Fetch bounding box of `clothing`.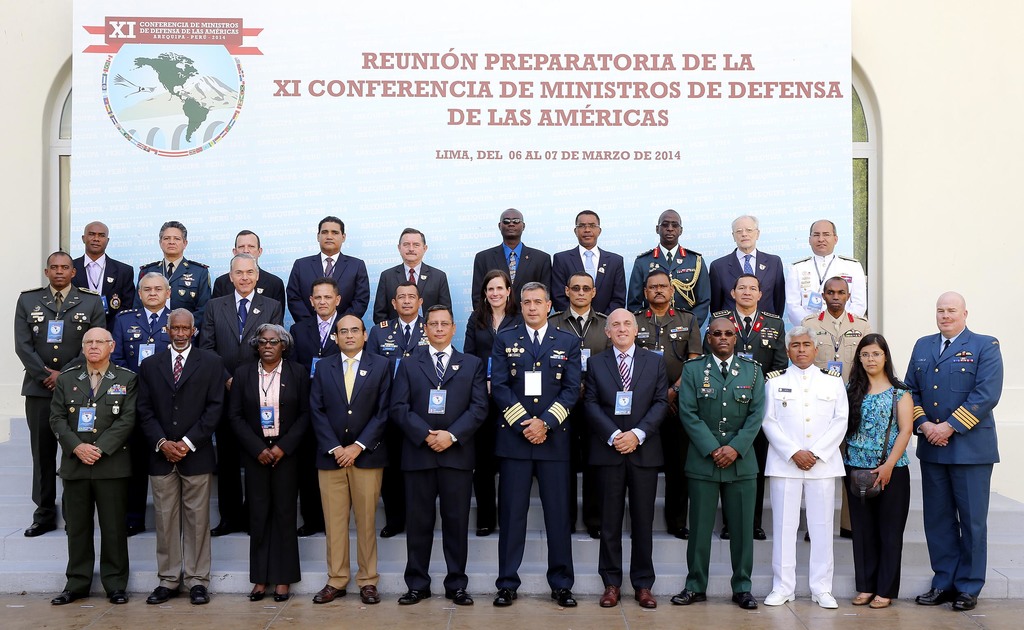
Bbox: x1=200, y1=286, x2=289, y2=522.
